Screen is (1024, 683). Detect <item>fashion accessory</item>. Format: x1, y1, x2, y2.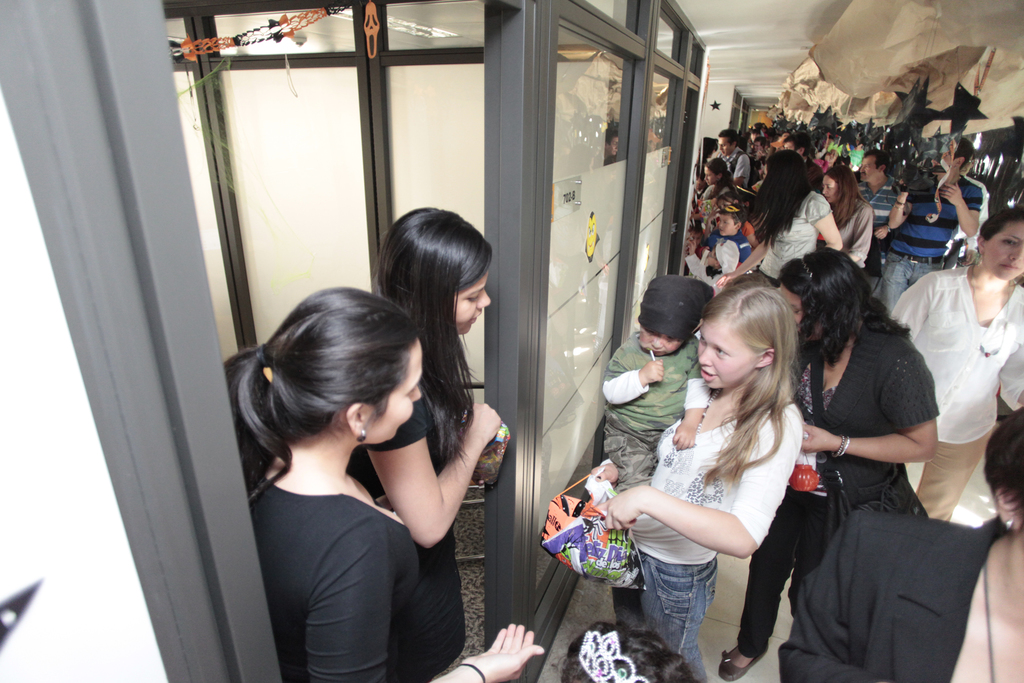
886, 225, 891, 233.
